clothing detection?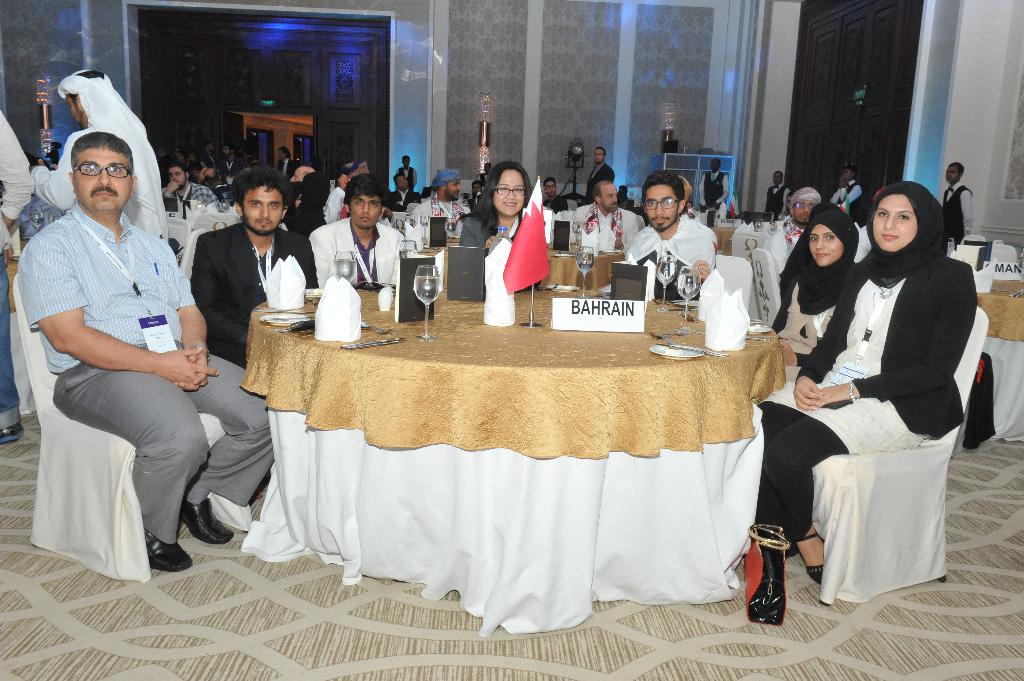
<bbox>545, 196, 572, 217</bbox>
